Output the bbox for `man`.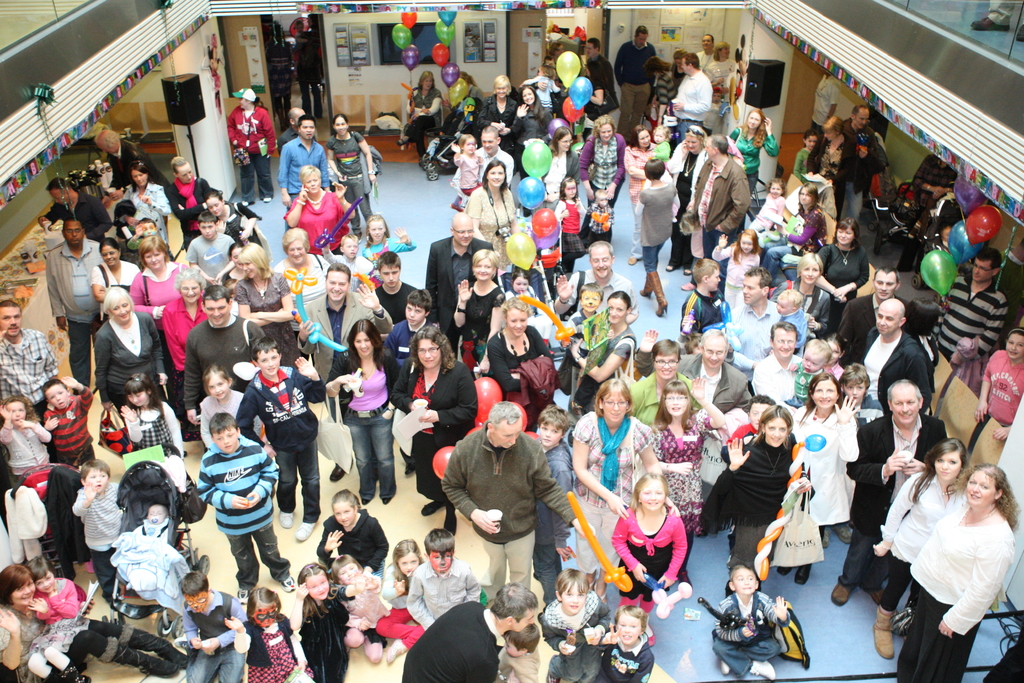
[x1=37, y1=176, x2=112, y2=242].
